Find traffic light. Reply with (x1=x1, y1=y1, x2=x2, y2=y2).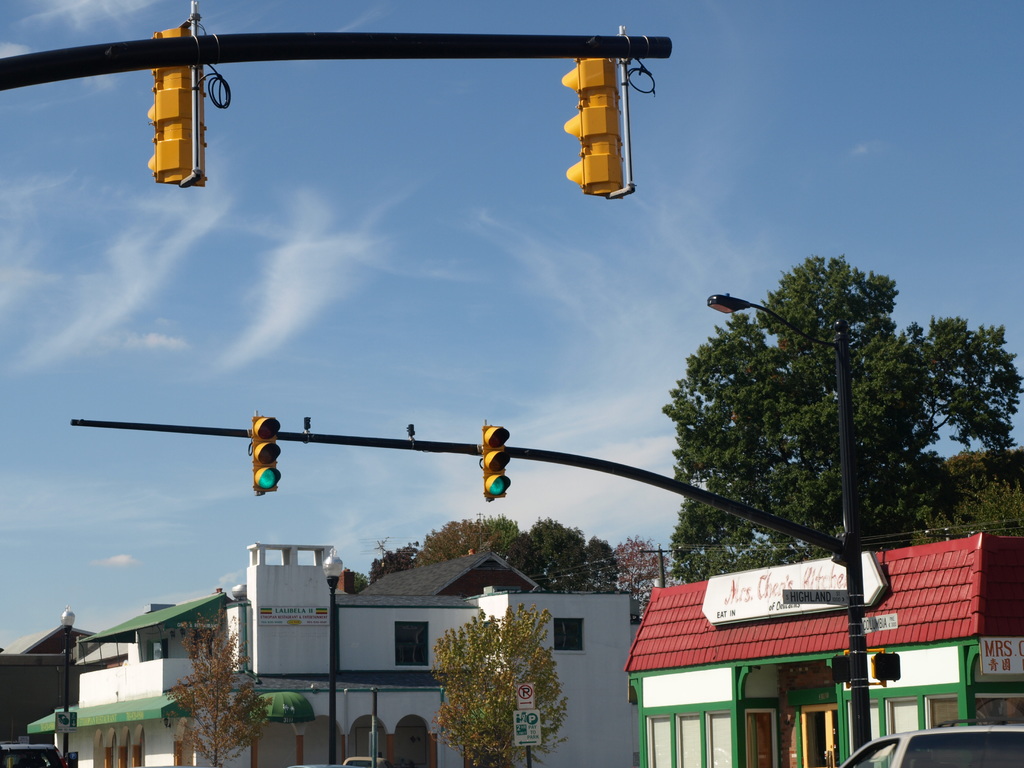
(x1=559, y1=57, x2=622, y2=198).
